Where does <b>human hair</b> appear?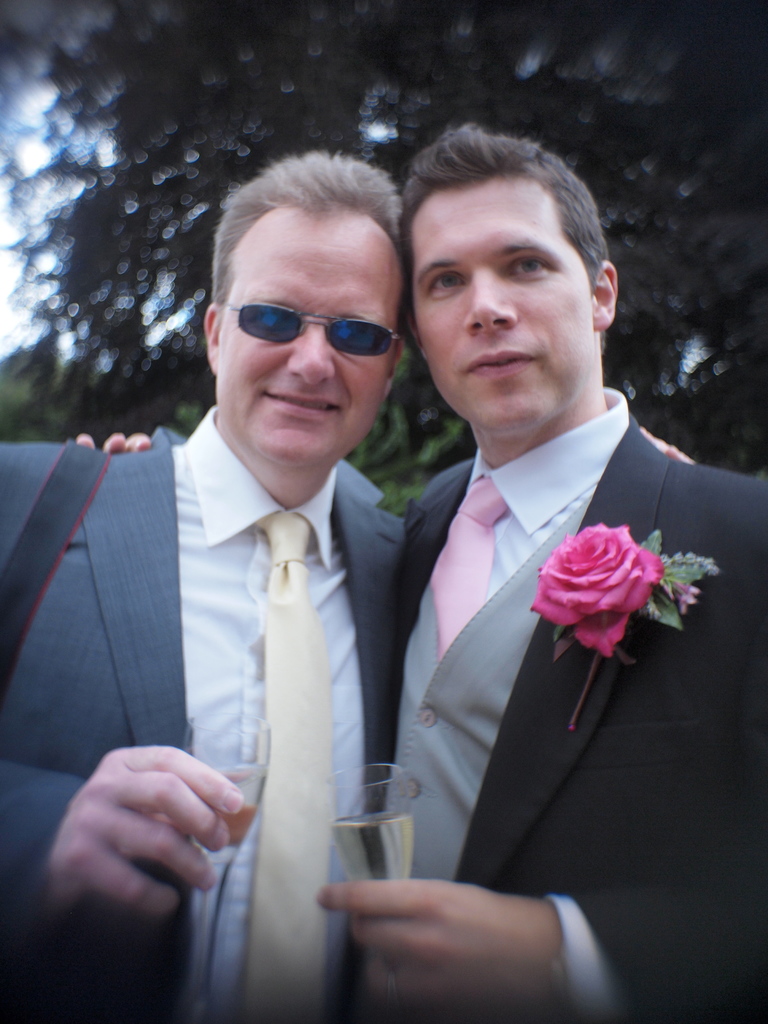
Appears at {"left": 212, "top": 149, "right": 415, "bottom": 342}.
